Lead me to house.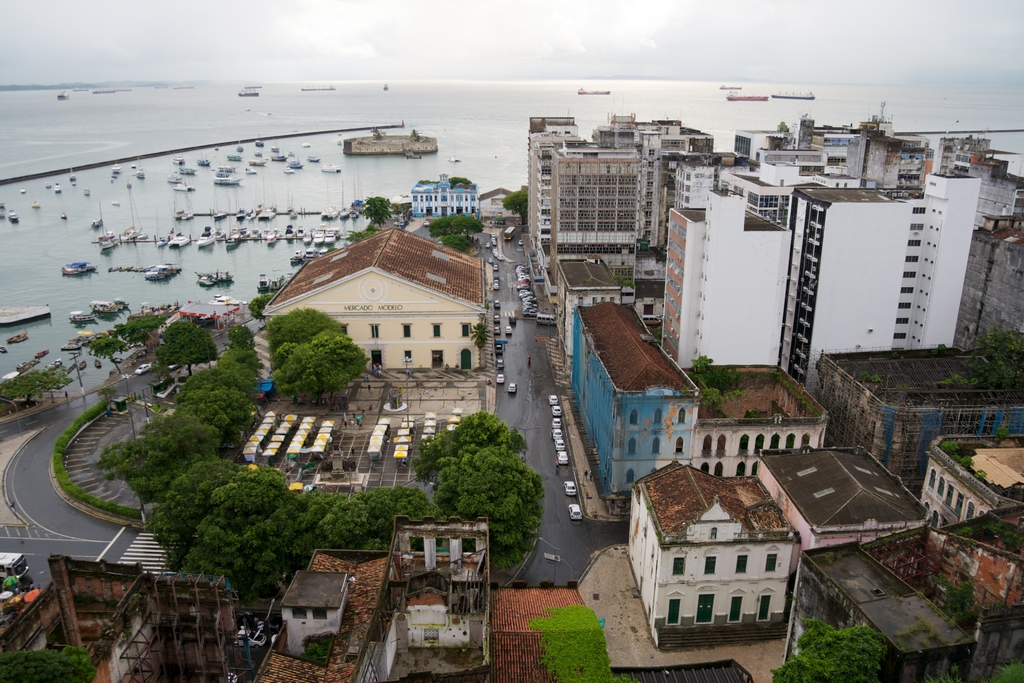
Lead to box(844, 120, 918, 189).
